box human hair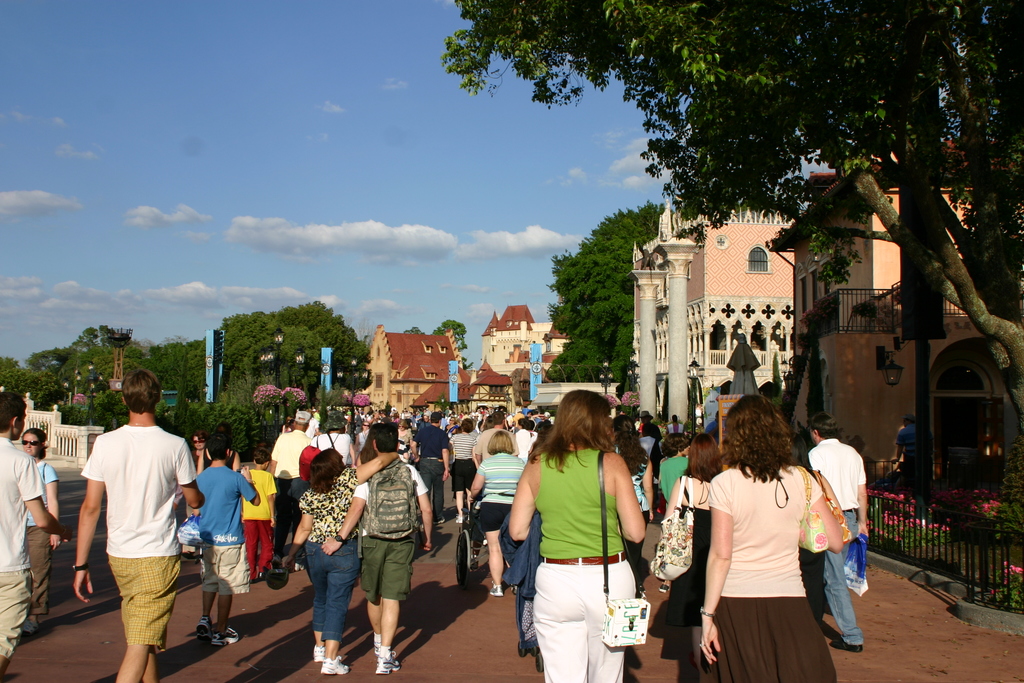
crop(671, 415, 678, 424)
